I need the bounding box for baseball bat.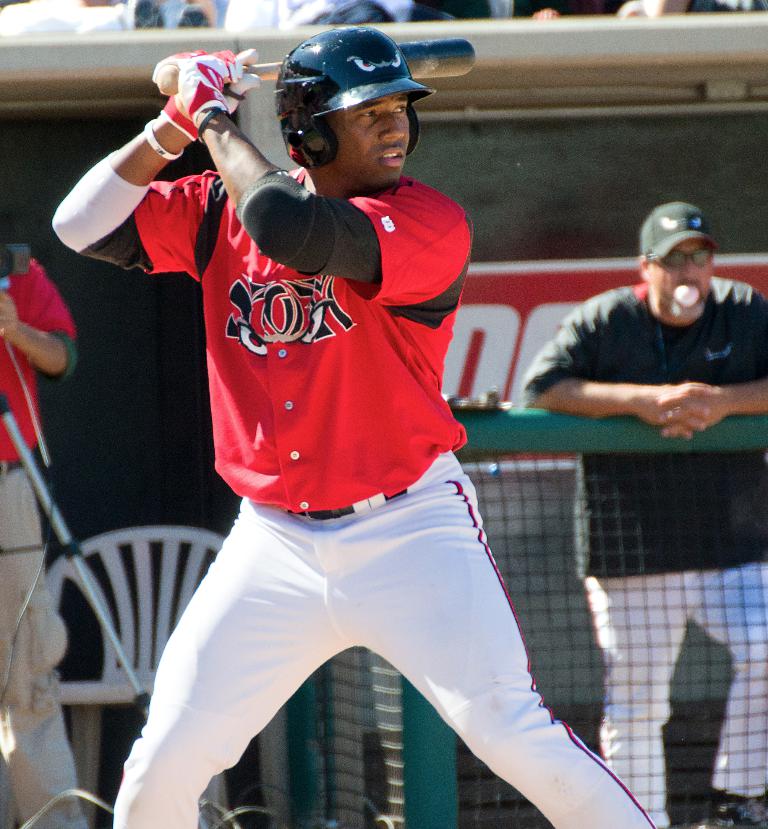
Here it is: locate(152, 42, 483, 97).
